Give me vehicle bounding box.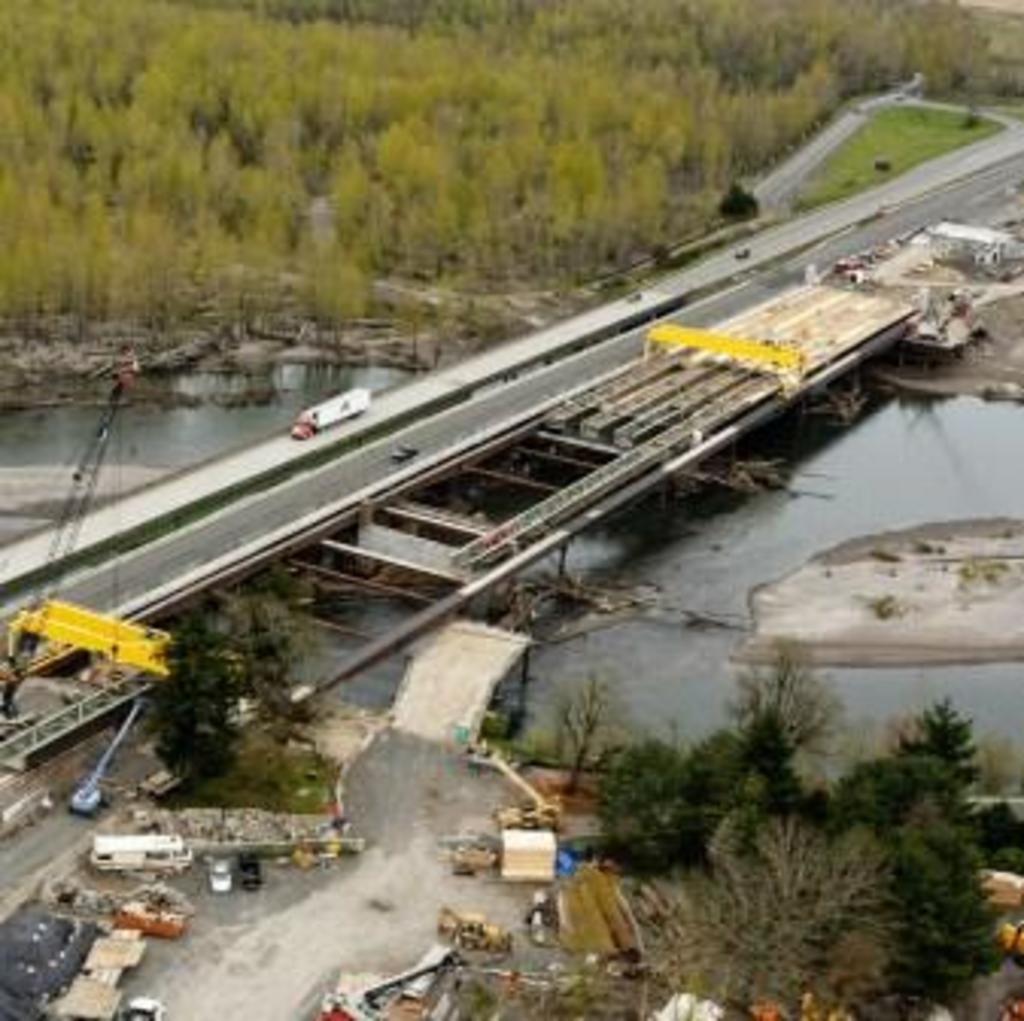
x1=462, y1=720, x2=577, y2=845.
